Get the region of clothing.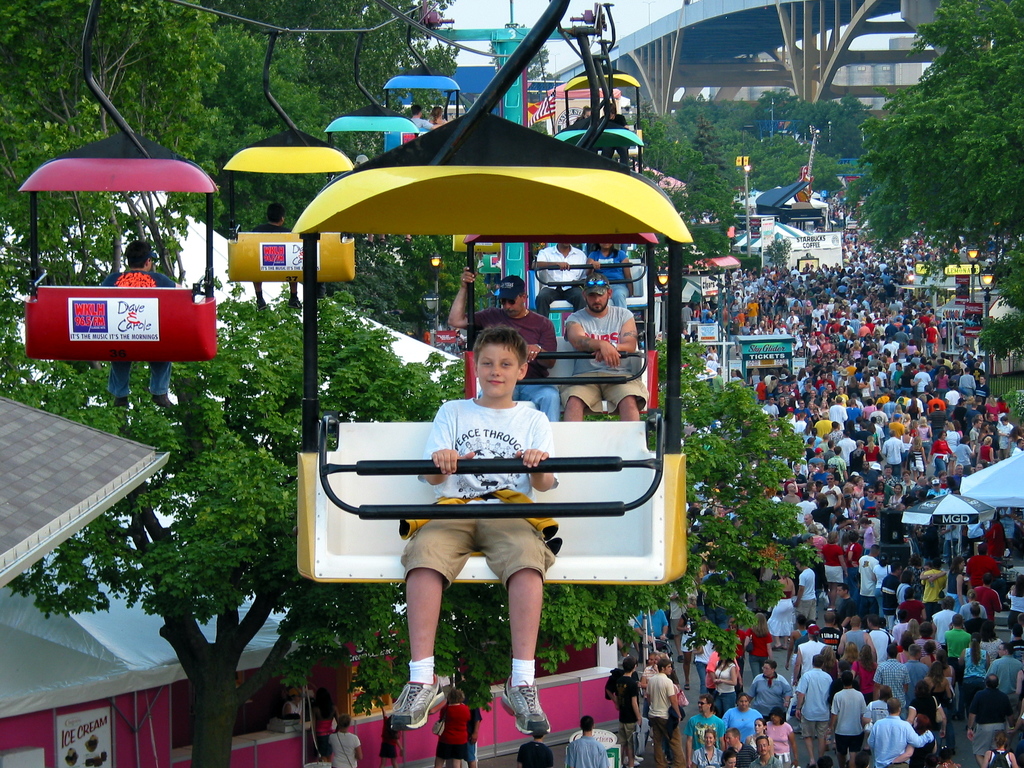
locate(598, 675, 639, 752).
